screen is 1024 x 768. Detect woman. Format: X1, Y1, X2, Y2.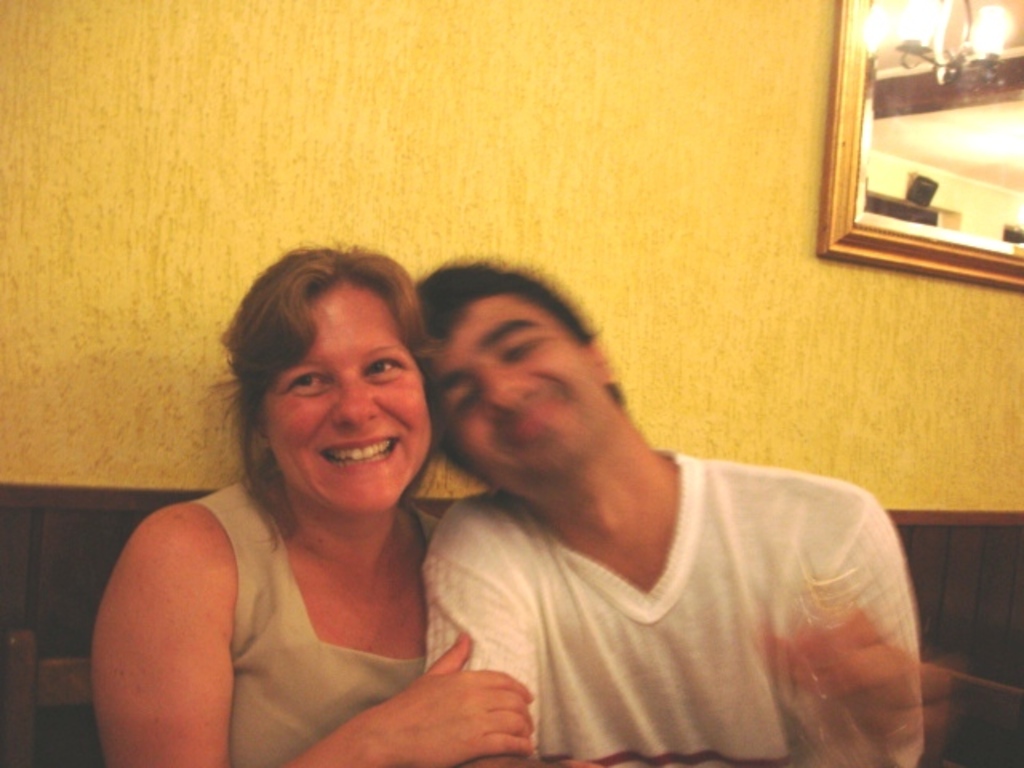
80, 227, 533, 767.
